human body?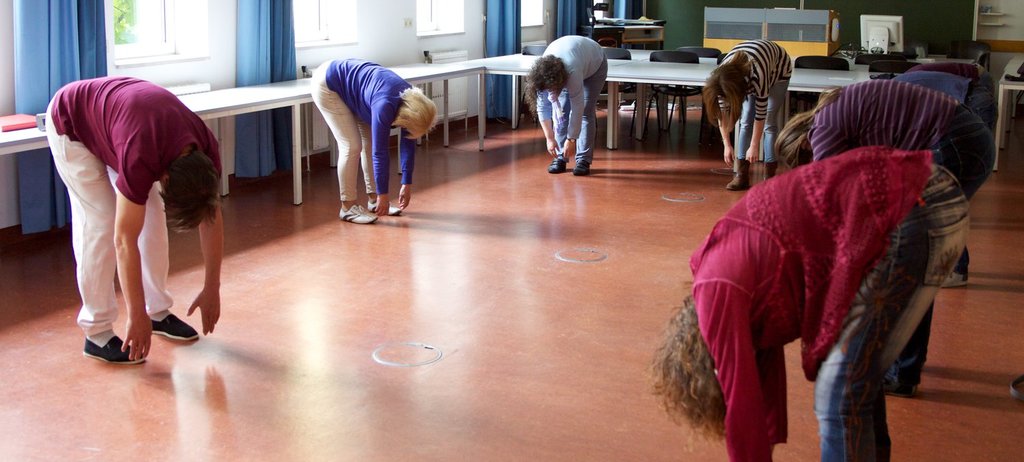
{"x1": 808, "y1": 78, "x2": 991, "y2": 403}
